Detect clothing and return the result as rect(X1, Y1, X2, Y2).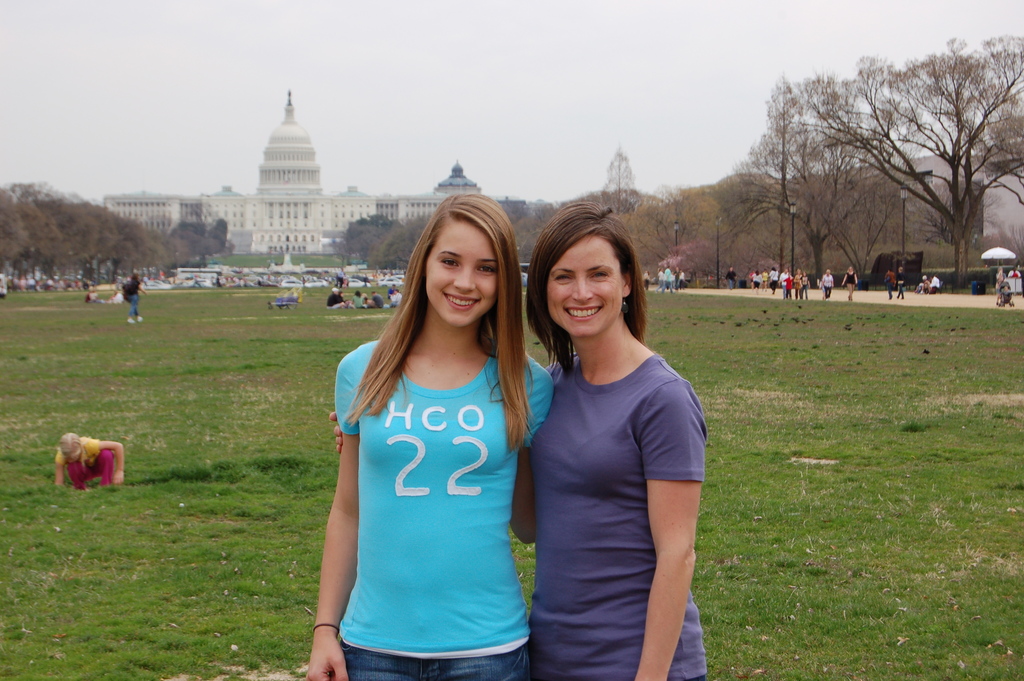
rect(324, 315, 537, 653).
